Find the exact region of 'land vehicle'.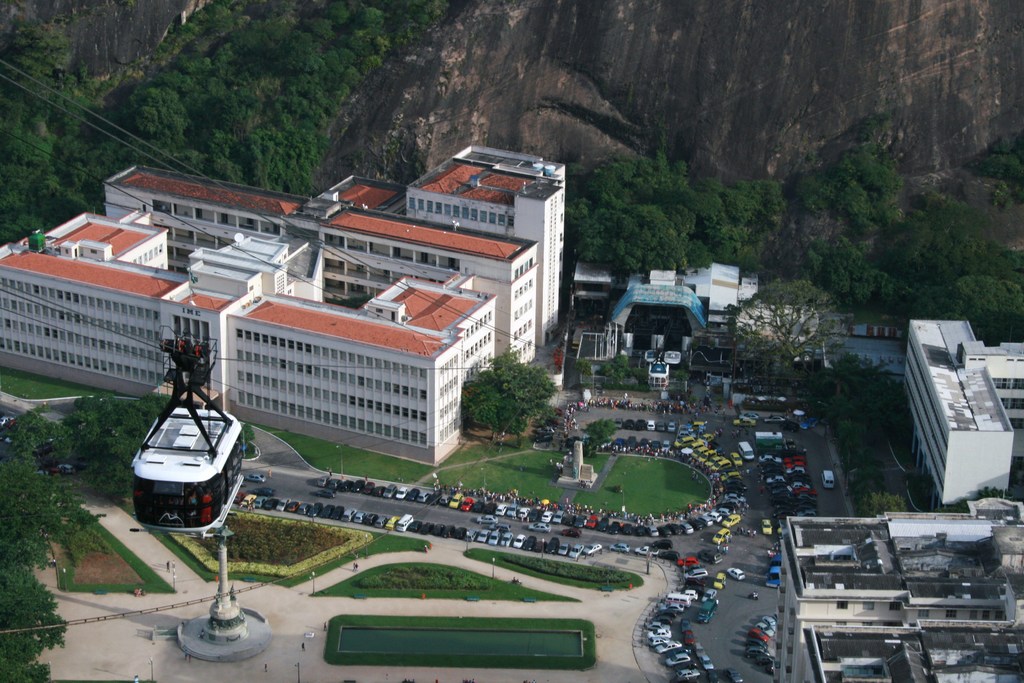
Exact region: l=697, t=598, r=719, b=625.
